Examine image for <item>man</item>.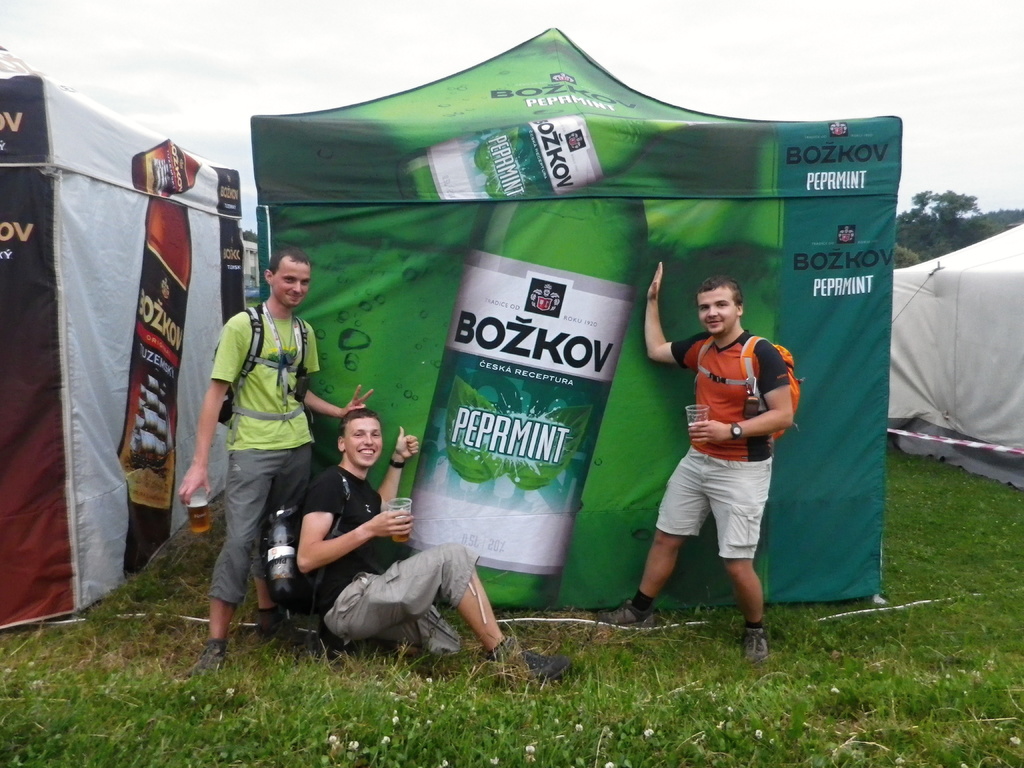
Examination result: pyautogui.locateOnScreen(181, 247, 371, 669).
